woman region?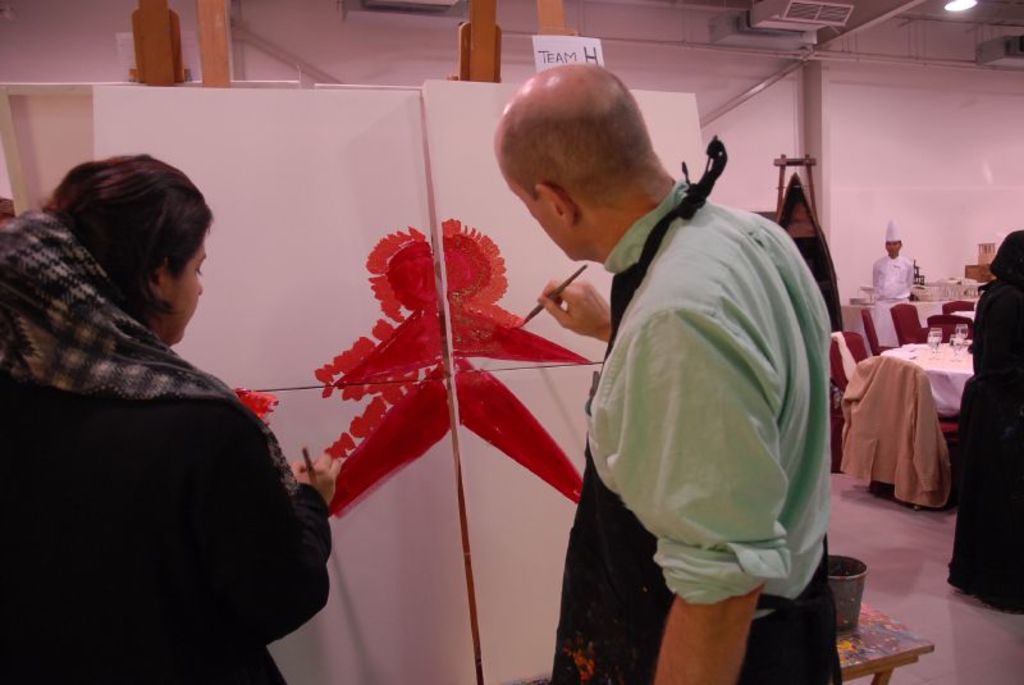
<box>948,232,1023,618</box>
